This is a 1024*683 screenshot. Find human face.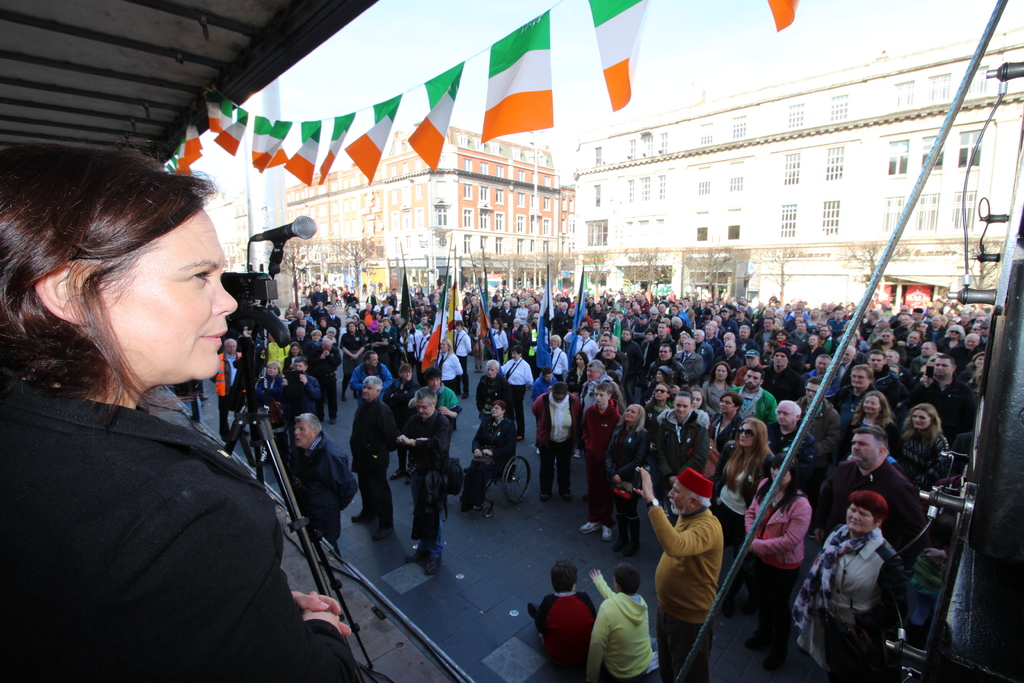
Bounding box: <box>676,397,692,420</box>.
